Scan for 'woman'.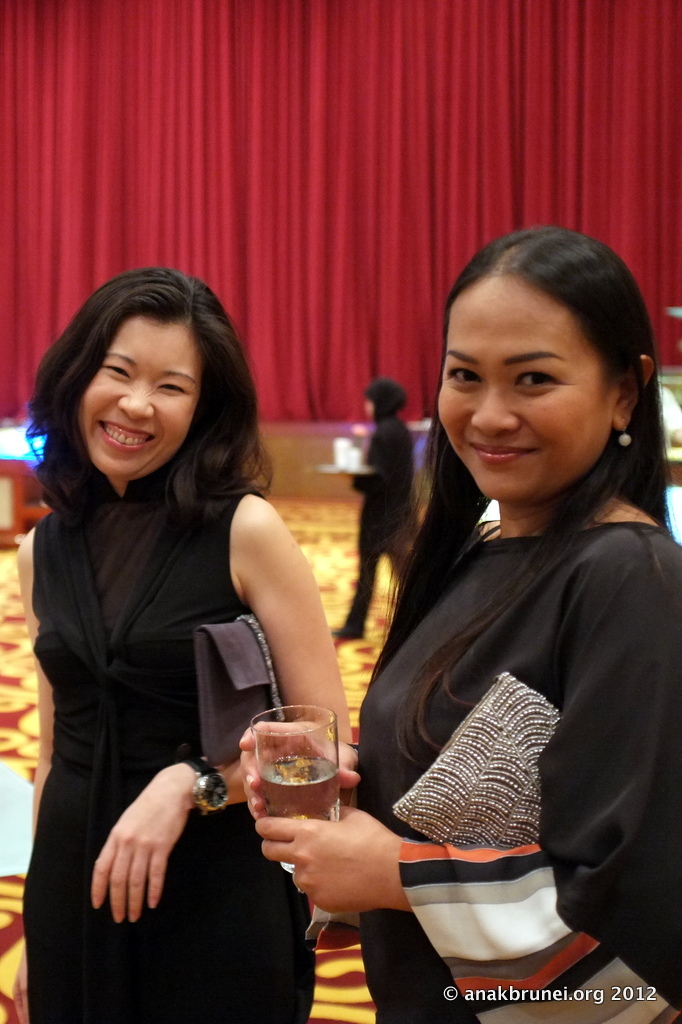
Scan result: Rect(21, 239, 351, 1007).
